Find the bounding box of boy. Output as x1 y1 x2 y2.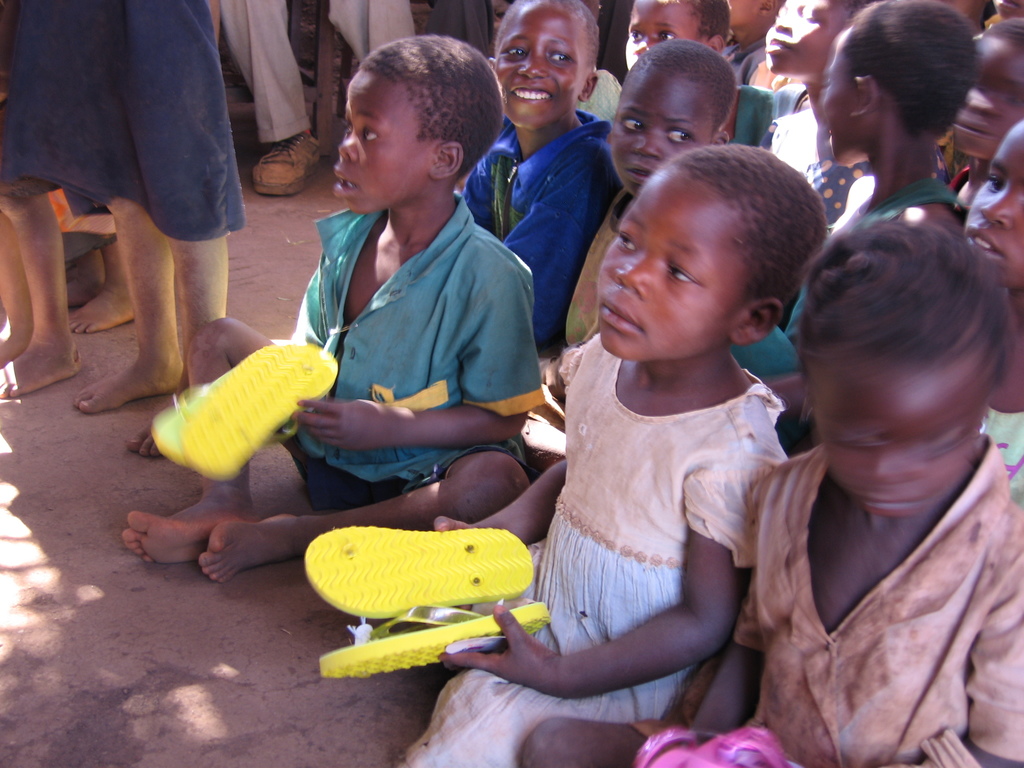
114 29 549 584.
